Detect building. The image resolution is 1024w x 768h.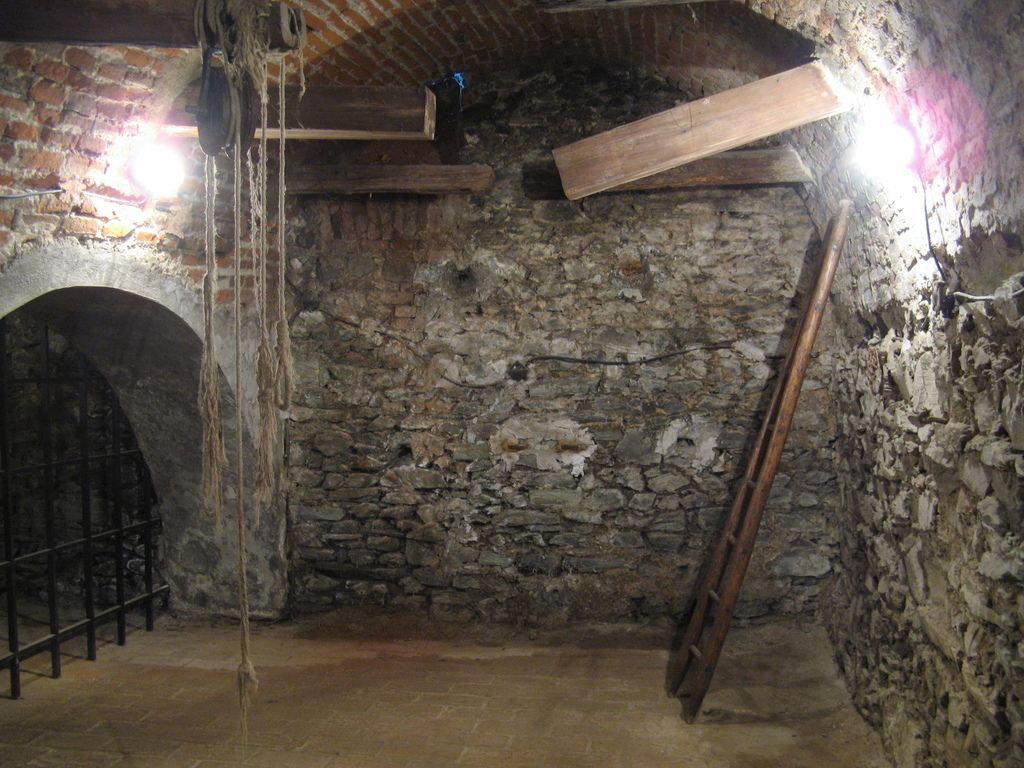
box(0, 0, 1023, 767).
